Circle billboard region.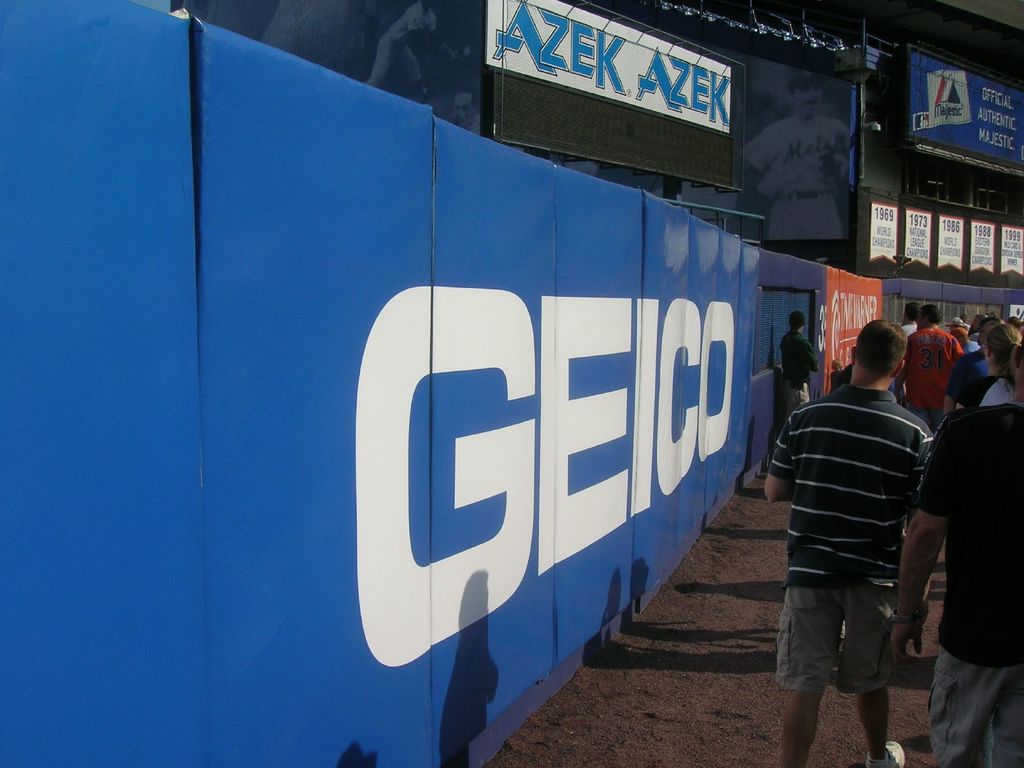
Region: bbox=(910, 45, 1023, 177).
